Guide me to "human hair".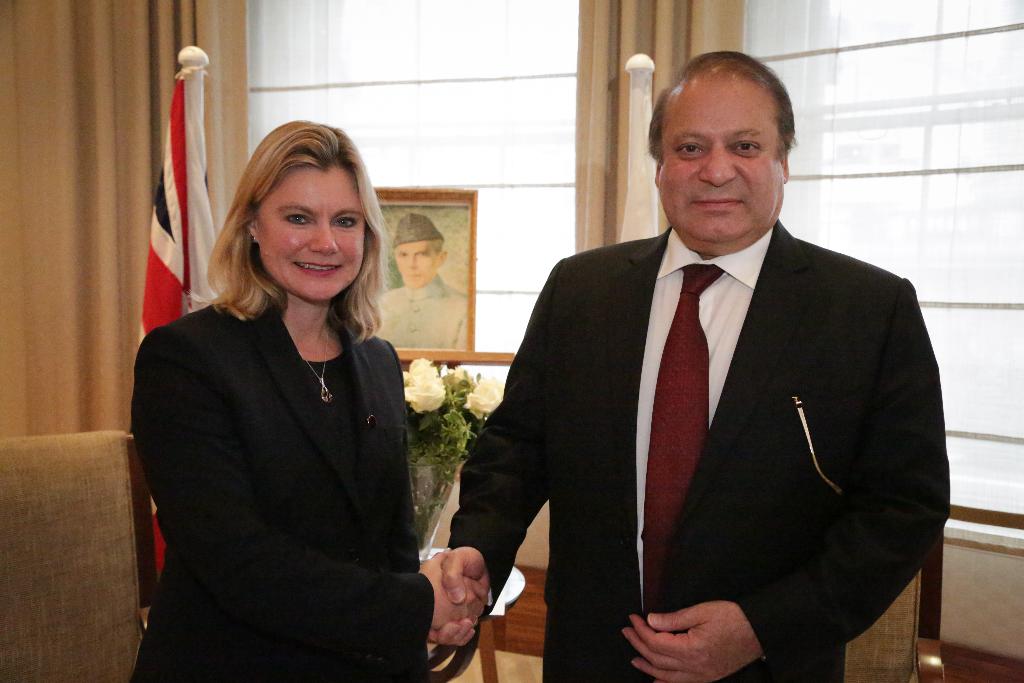
Guidance: box=[206, 126, 391, 333].
